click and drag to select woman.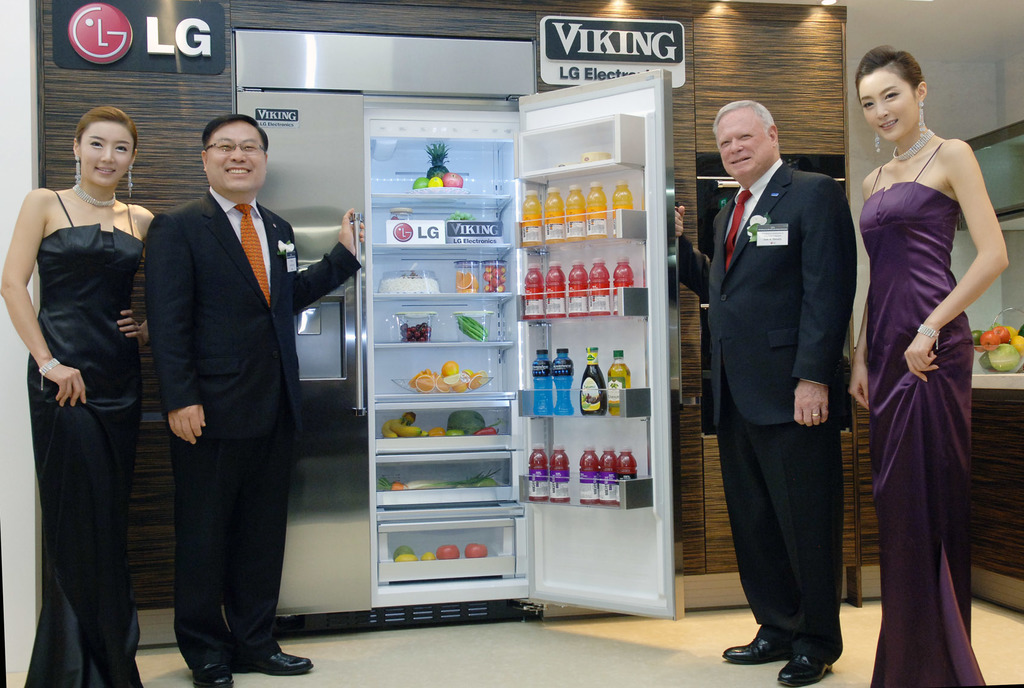
Selection: l=0, t=106, r=157, b=687.
